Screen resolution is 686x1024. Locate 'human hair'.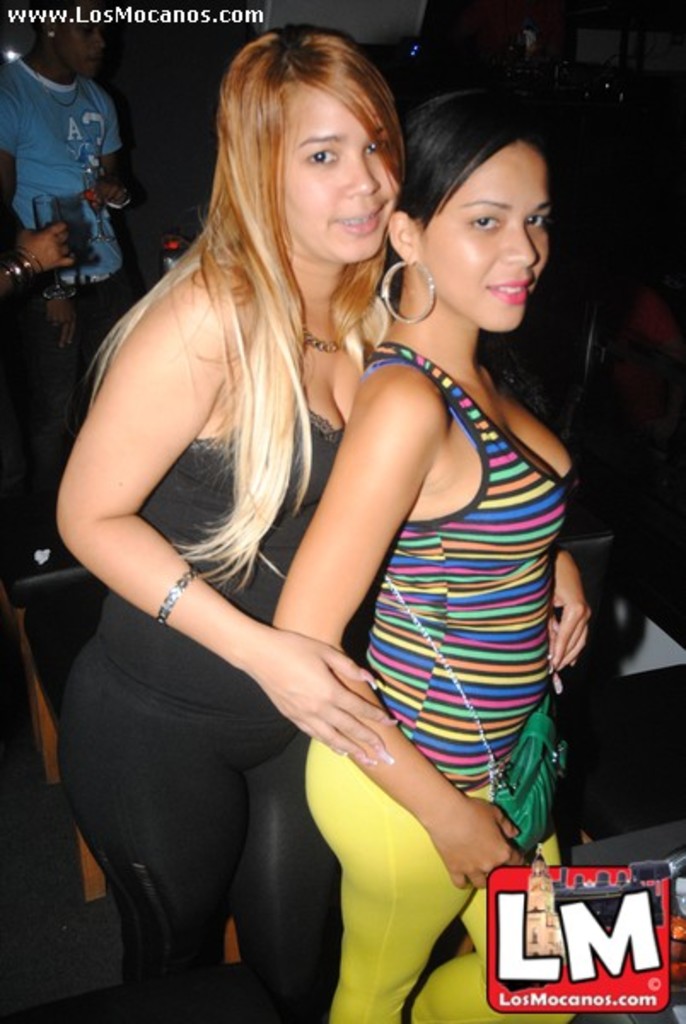
bbox=[111, 10, 387, 604].
